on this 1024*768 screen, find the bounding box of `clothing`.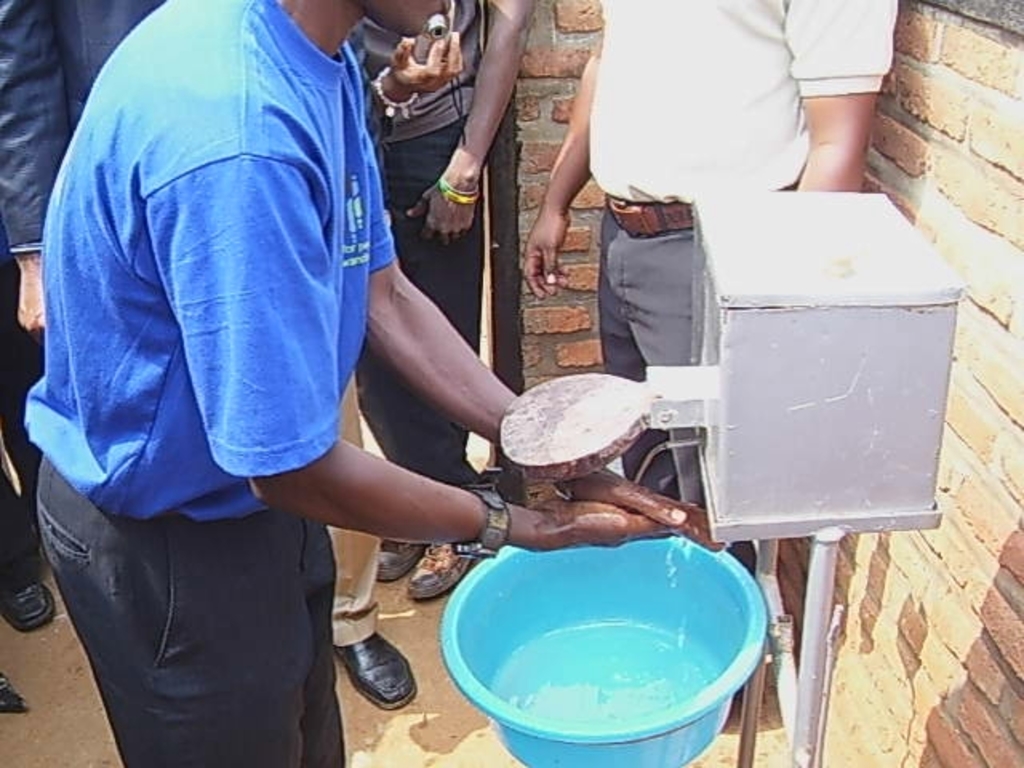
Bounding box: {"left": 590, "top": 0, "right": 907, "bottom": 582}.
